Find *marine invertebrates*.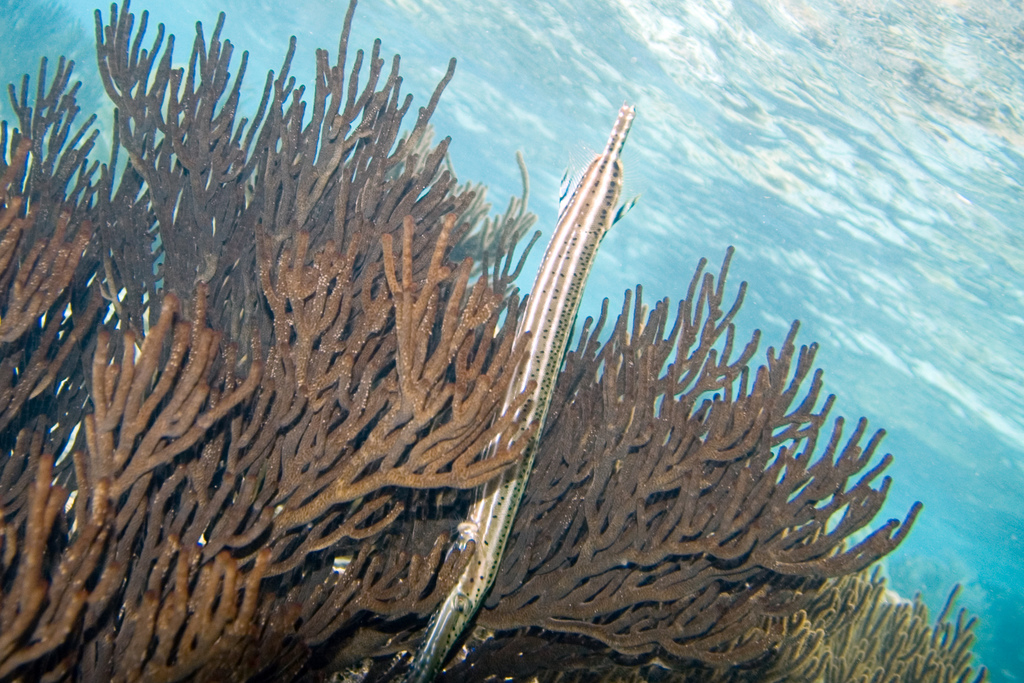
(380, 101, 641, 680).
